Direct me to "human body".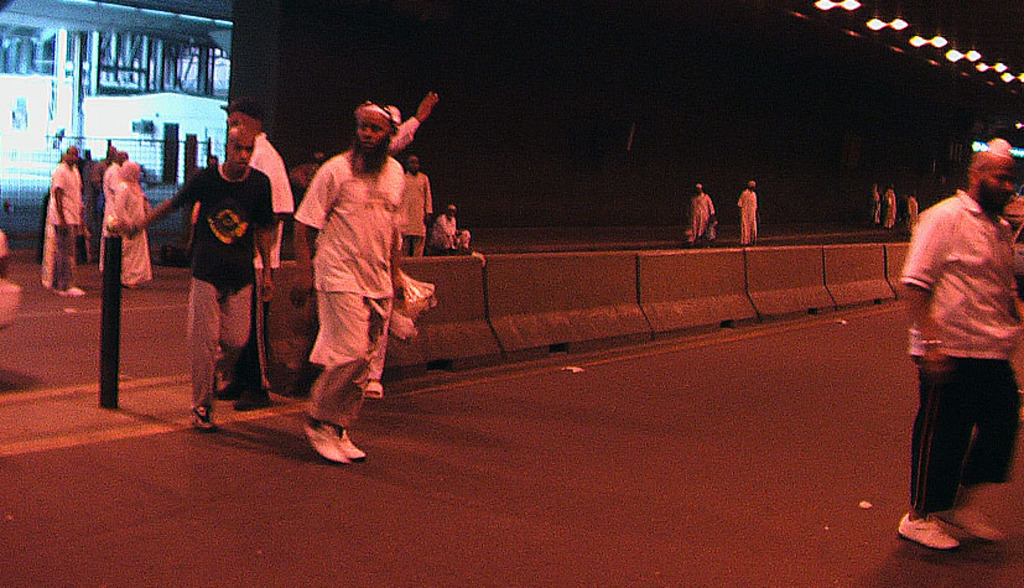
Direction: x1=114, y1=119, x2=277, y2=421.
